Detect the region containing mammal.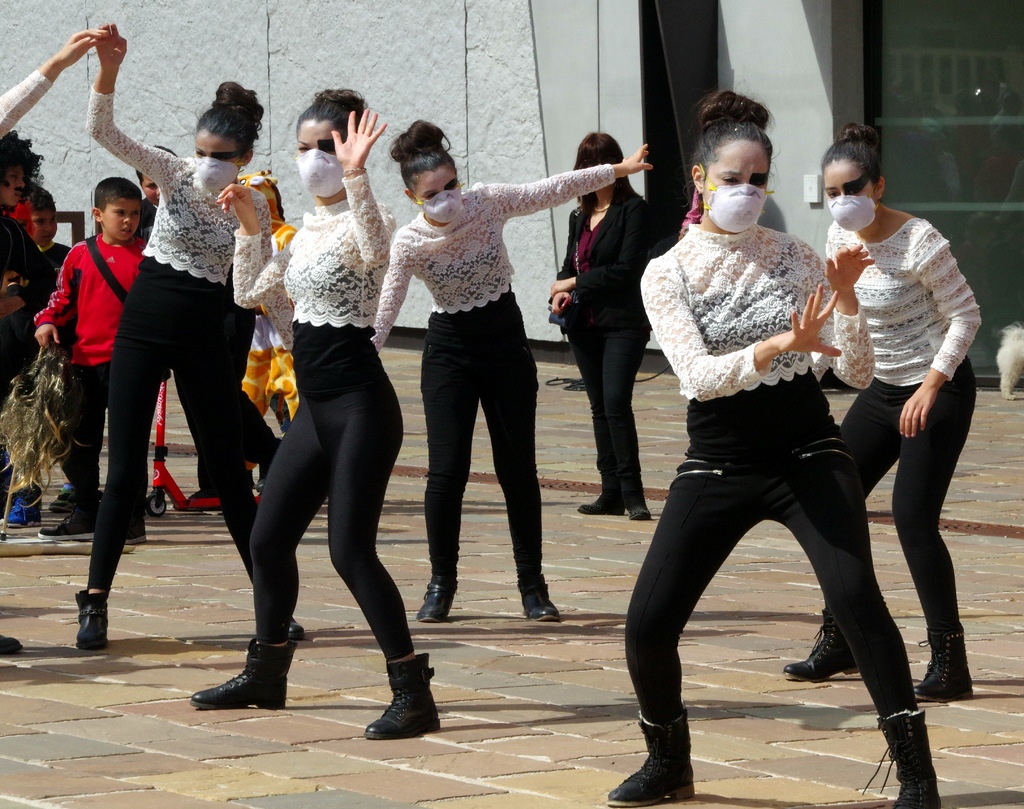
544 131 660 519.
